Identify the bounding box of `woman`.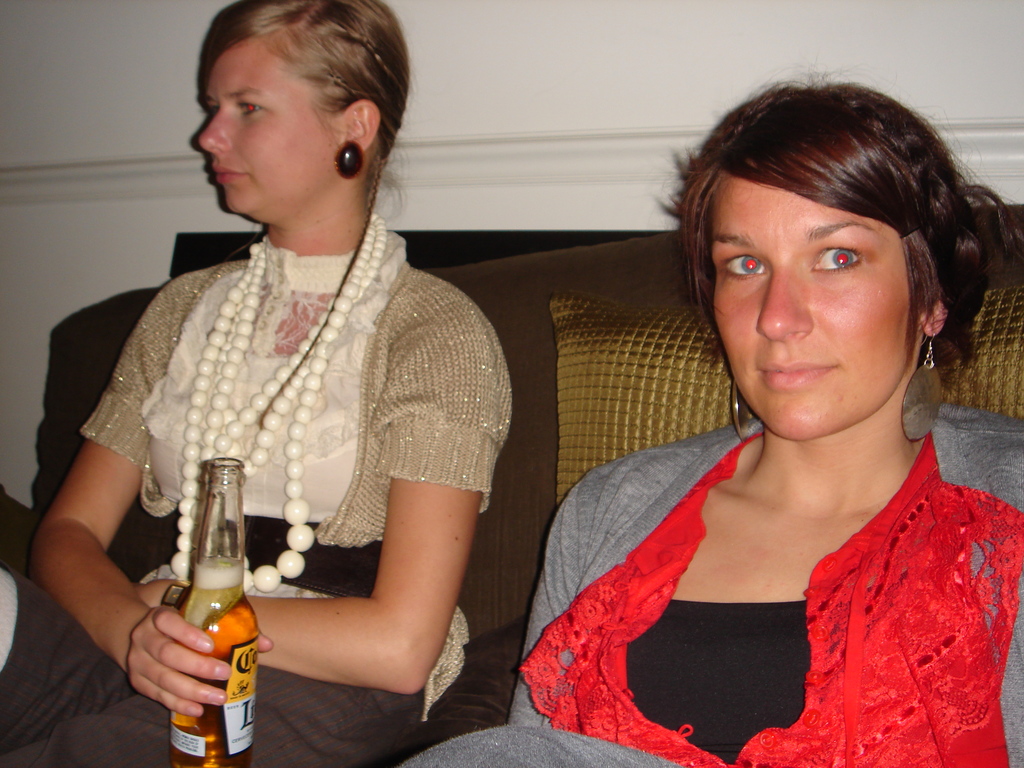
BBox(0, 0, 522, 767).
